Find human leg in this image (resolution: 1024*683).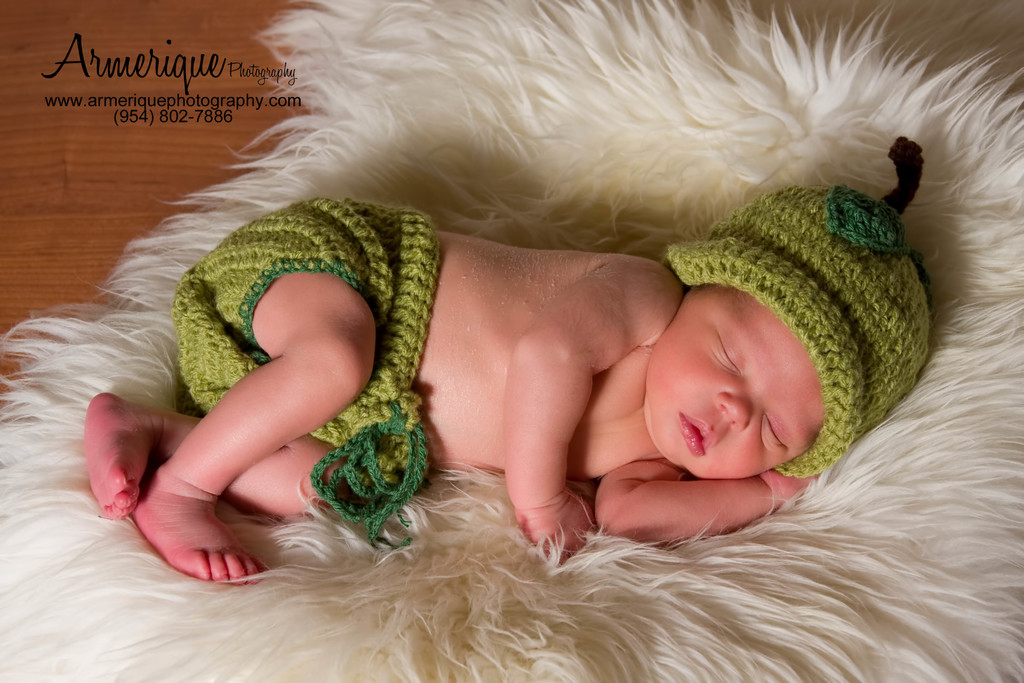
124 204 374 578.
